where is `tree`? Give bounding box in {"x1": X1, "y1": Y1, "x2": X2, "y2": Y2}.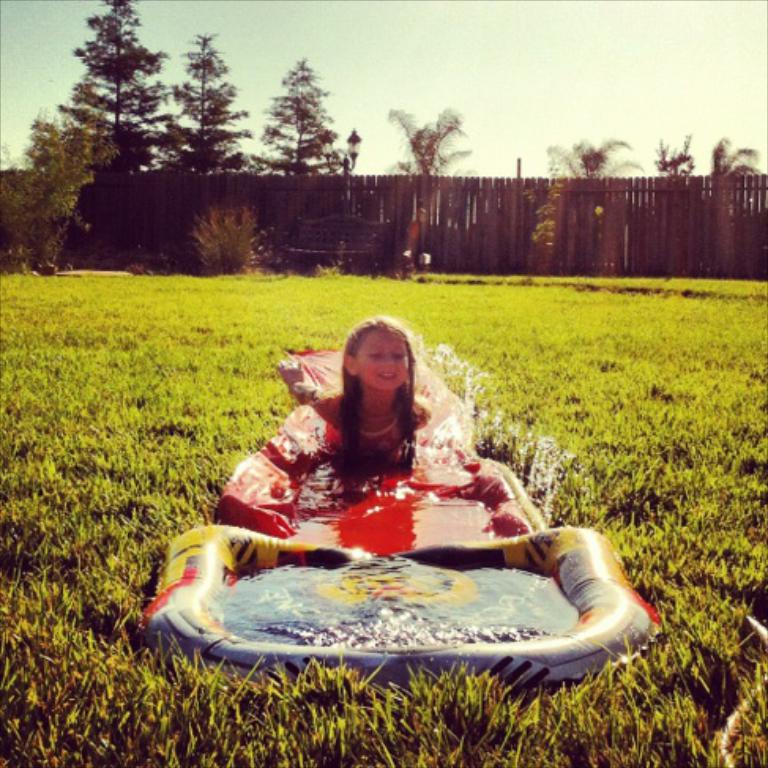
{"x1": 50, "y1": 2, "x2": 177, "y2": 186}.
